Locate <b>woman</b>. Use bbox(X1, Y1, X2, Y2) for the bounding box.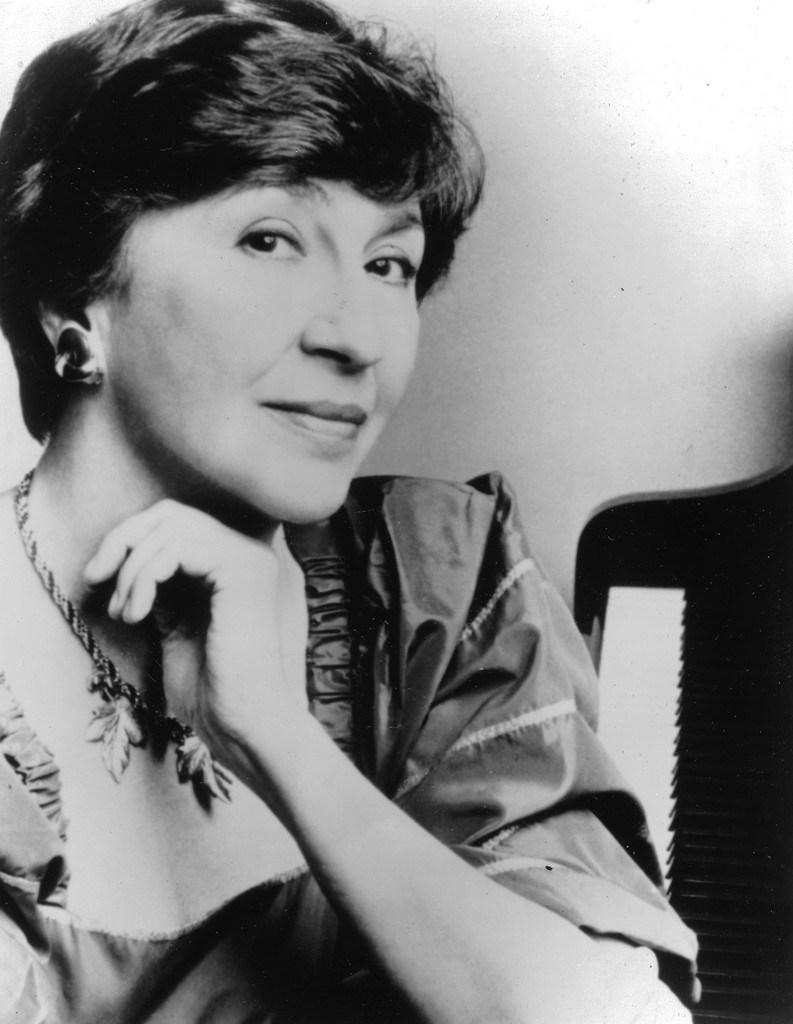
bbox(0, 0, 706, 1023).
